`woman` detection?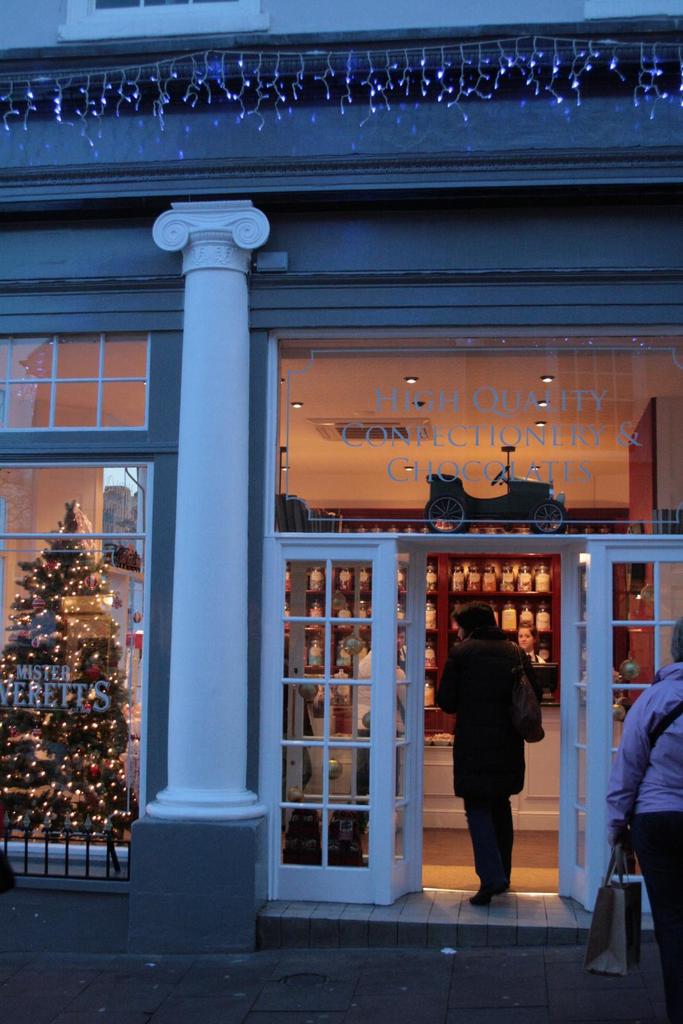
box=[431, 602, 545, 908]
